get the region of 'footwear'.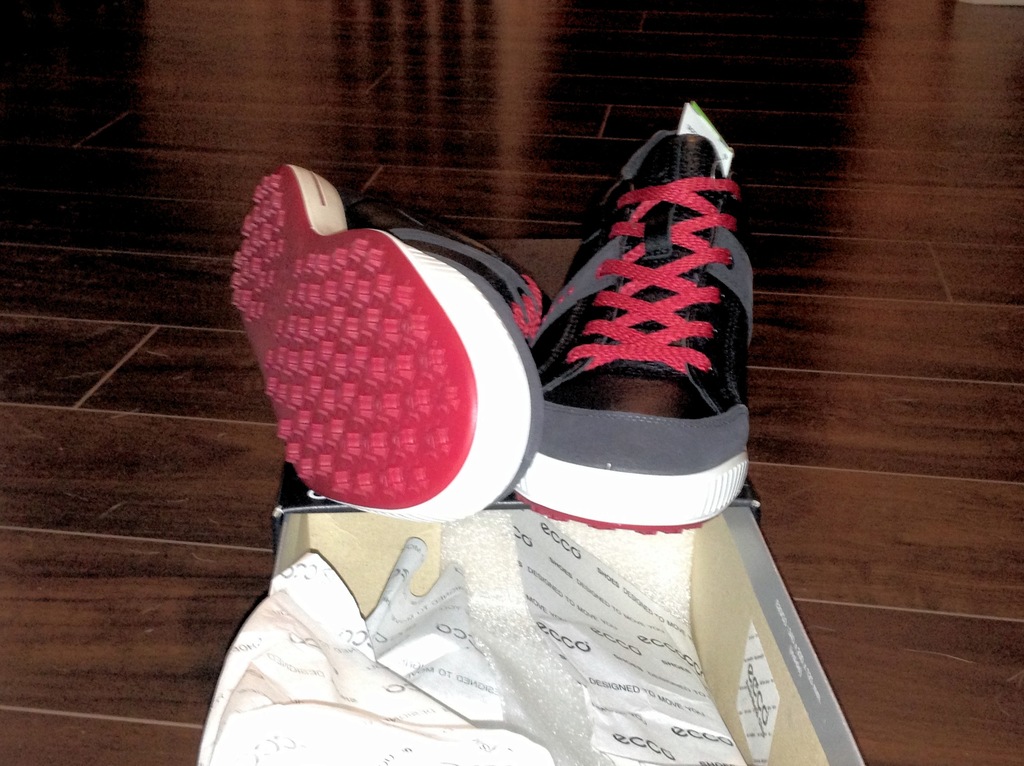
(229, 164, 544, 525).
